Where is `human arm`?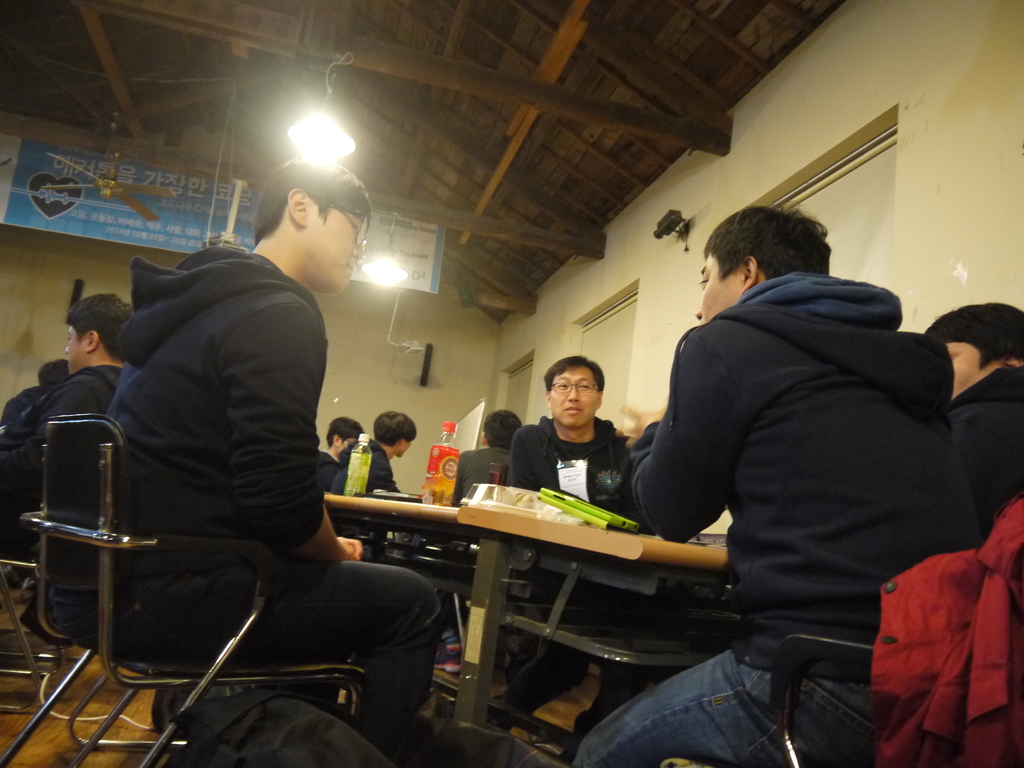
locate(234, 291, 355, 559).
